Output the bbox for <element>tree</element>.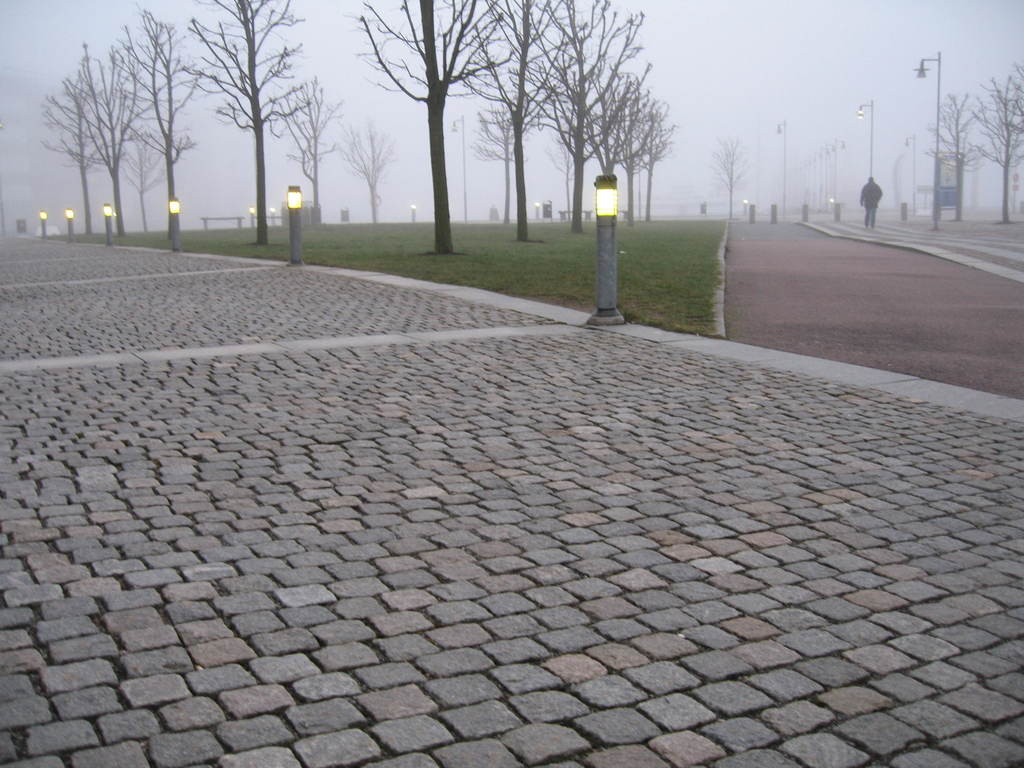
[182,0,305,246].
